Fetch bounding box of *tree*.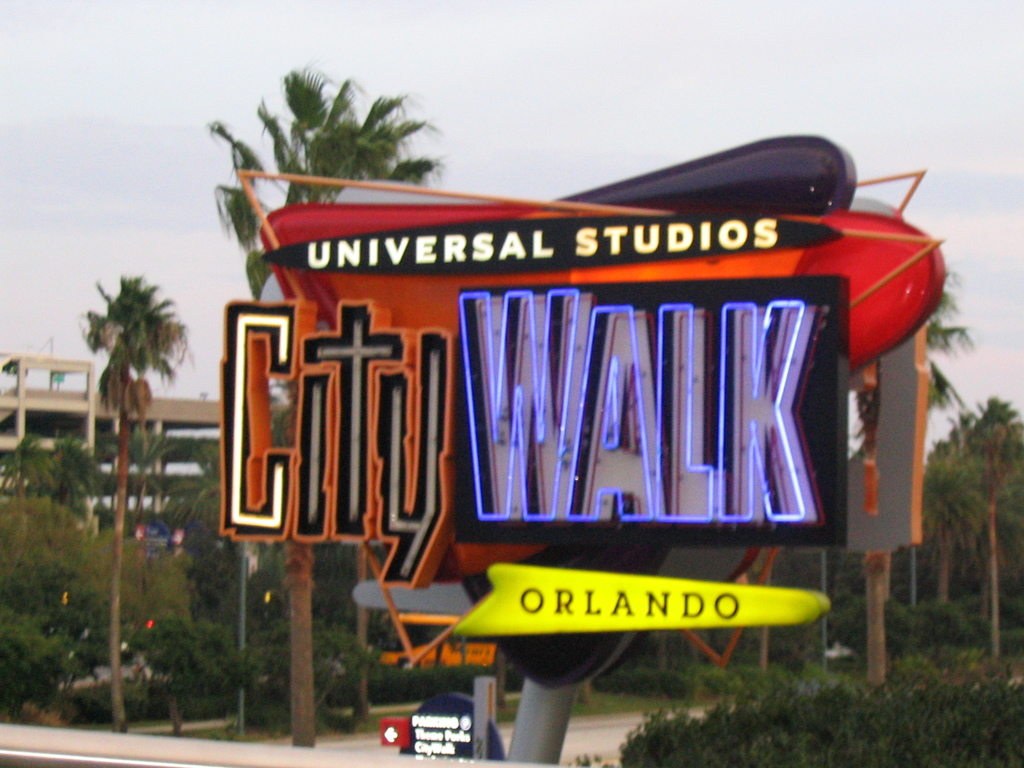
Bbox: box=[244, 378, 304, 455].
